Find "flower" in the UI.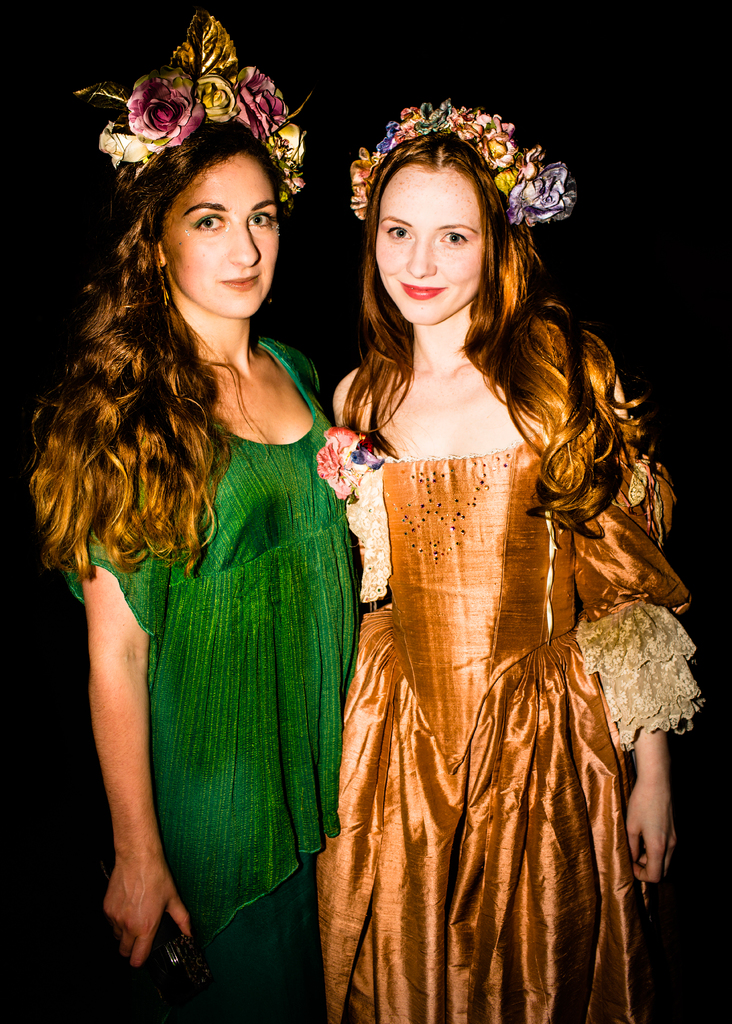
UI element at 125,67,209,147.
